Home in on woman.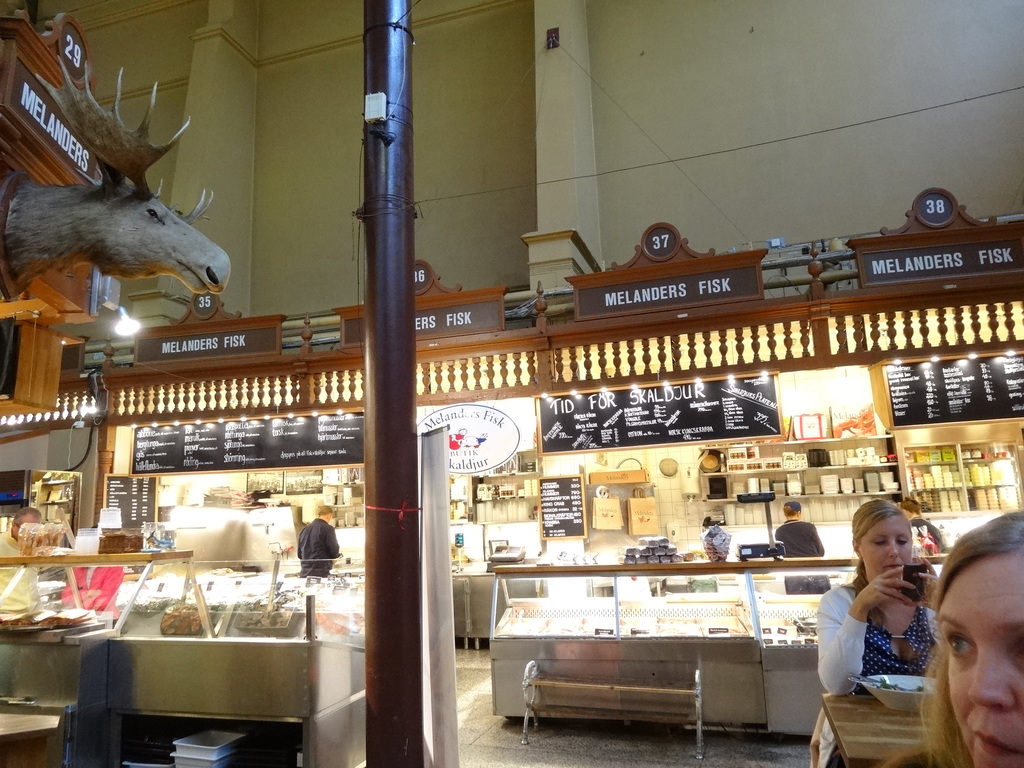
Homed in at <region>810, 500, 945, 767</region>.
